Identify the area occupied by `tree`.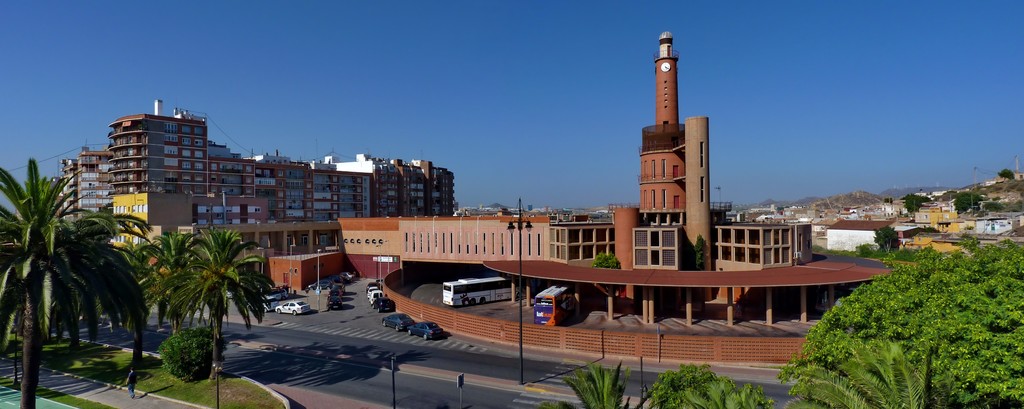
Area: detection(801, 340, 933, 408).
